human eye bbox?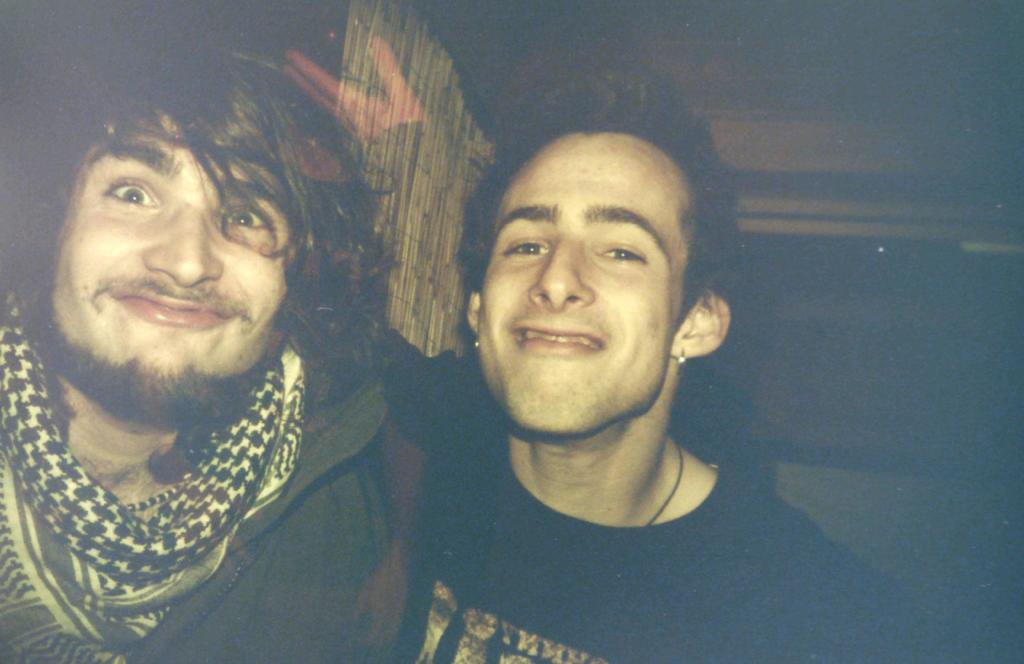
detection(588, 228, 649, 269)
